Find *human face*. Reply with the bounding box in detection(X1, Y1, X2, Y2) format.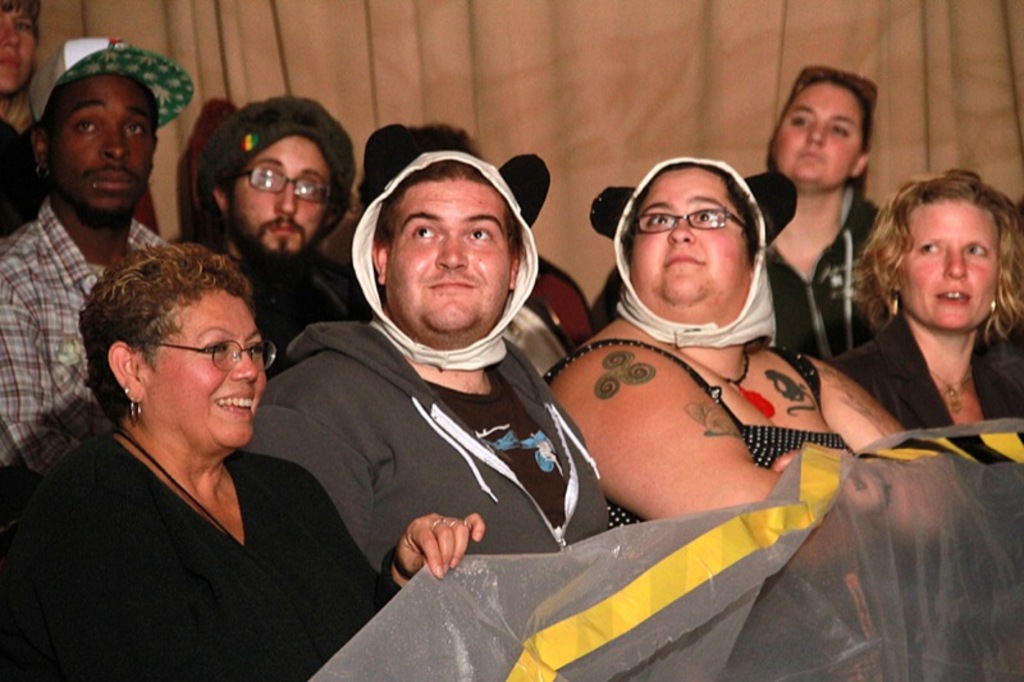
detection(49, 75, 161, 223).
